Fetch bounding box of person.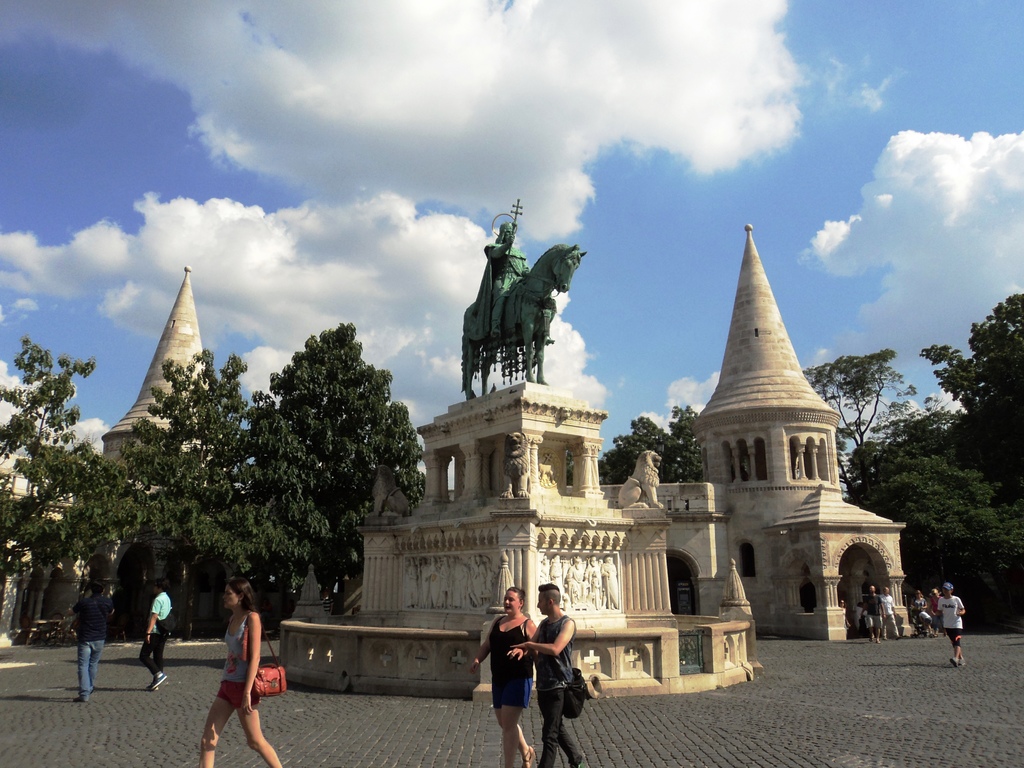
Bbox: l=200, t=570, r=291, b=767.
